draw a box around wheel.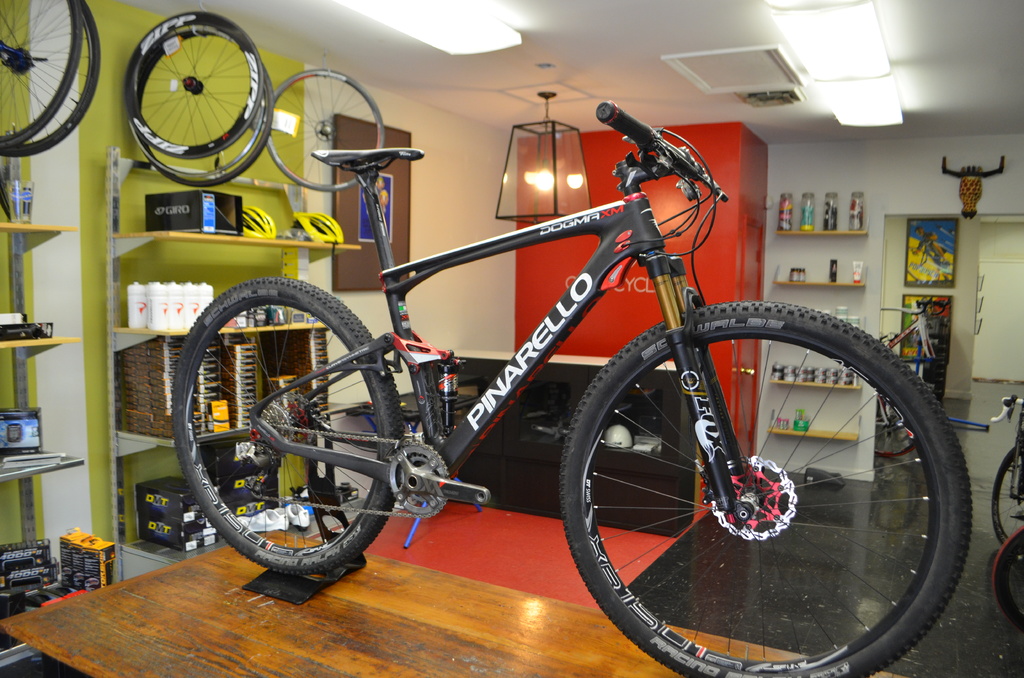
l=261, t=67, r=386, b=190.
